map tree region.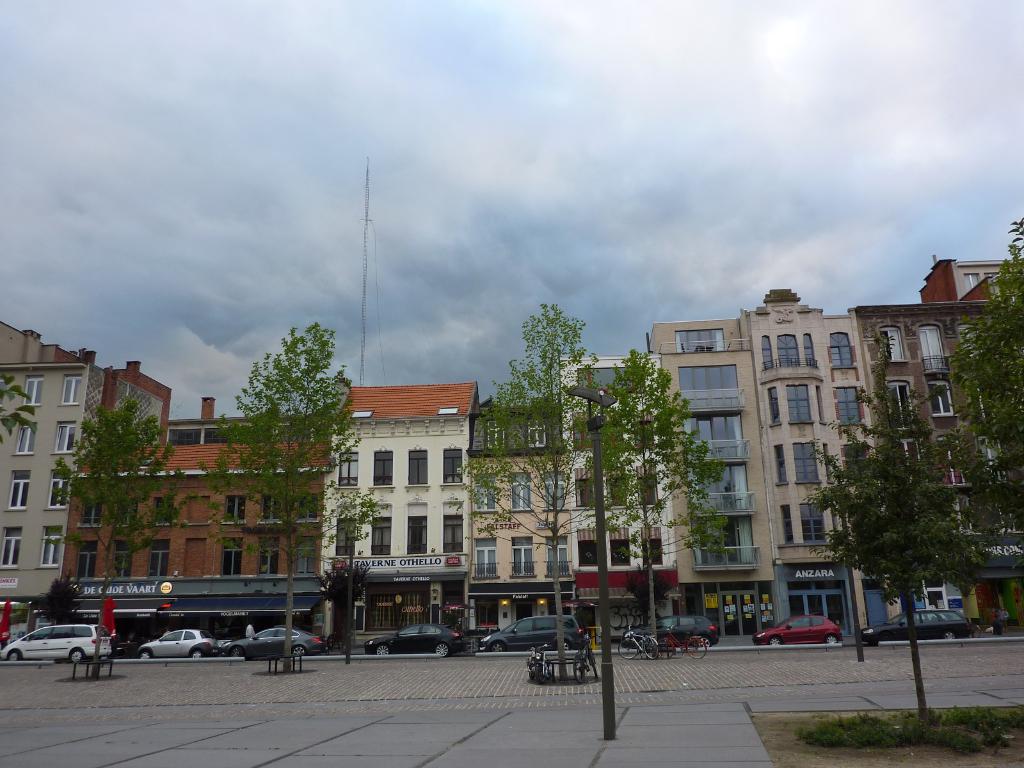
Mapped to rect(801, 333, 991, 729).
